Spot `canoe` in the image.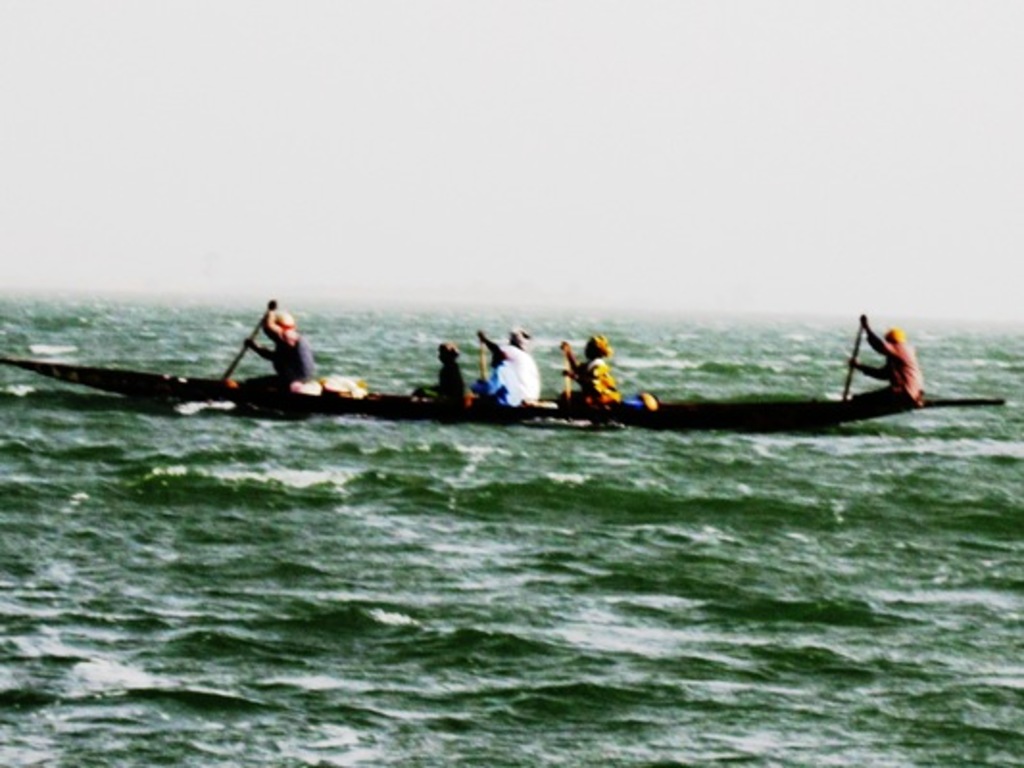
`canoe` found at x1=476, y1=390, x2=907, y2=432.
